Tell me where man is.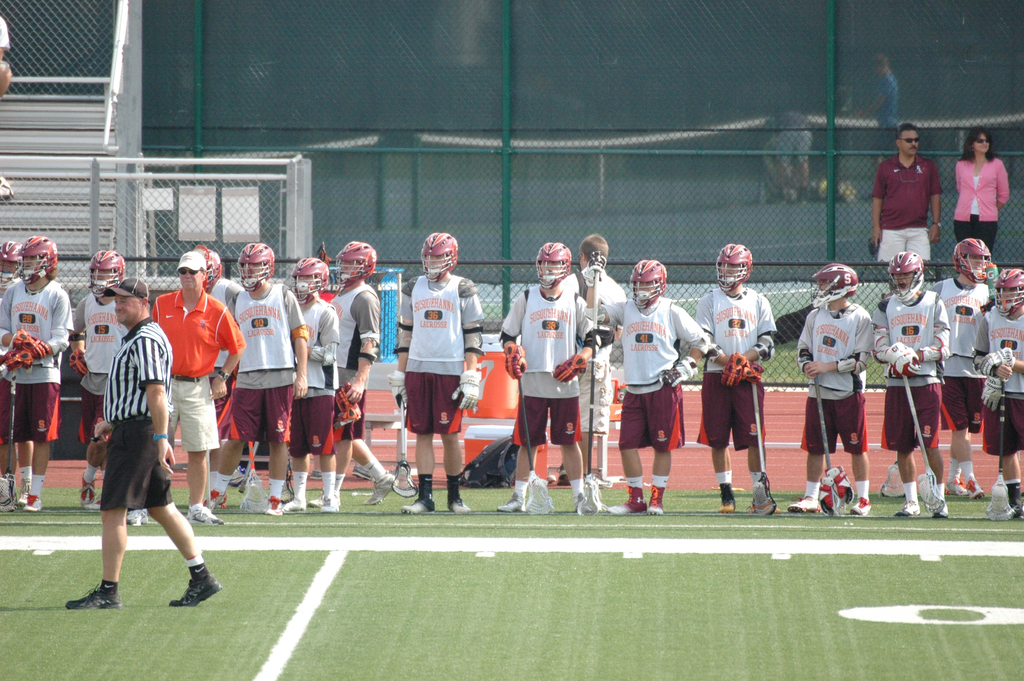
man is at [x1=771, y1=106, x2=813, y2=203].
